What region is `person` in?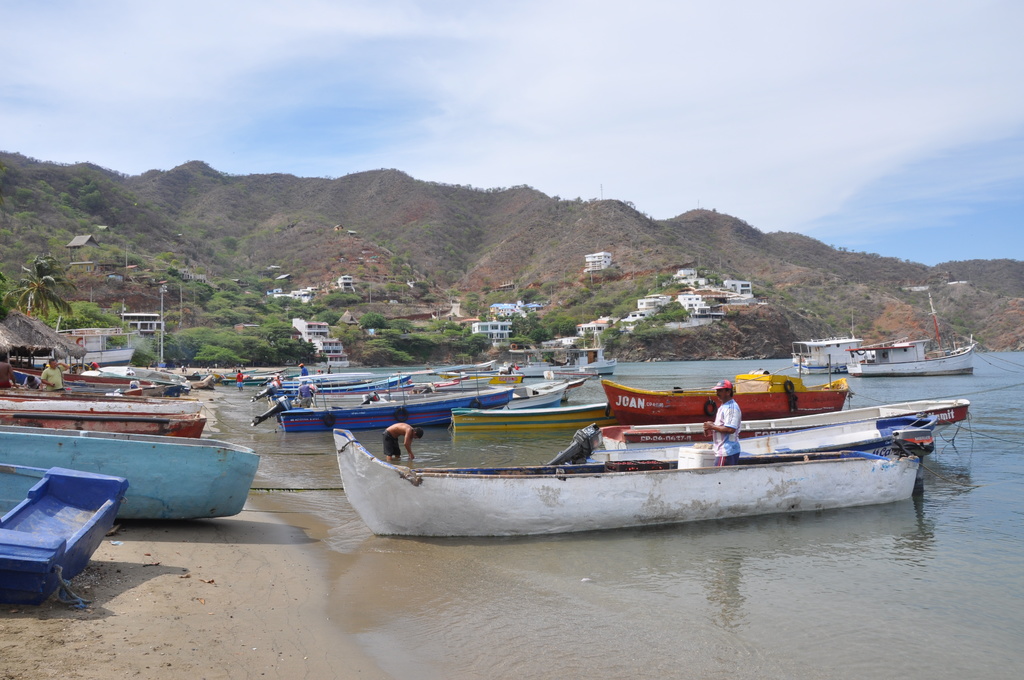
{"x1": 378, "y1": 423, "x2": 427, "y2": 465}.
